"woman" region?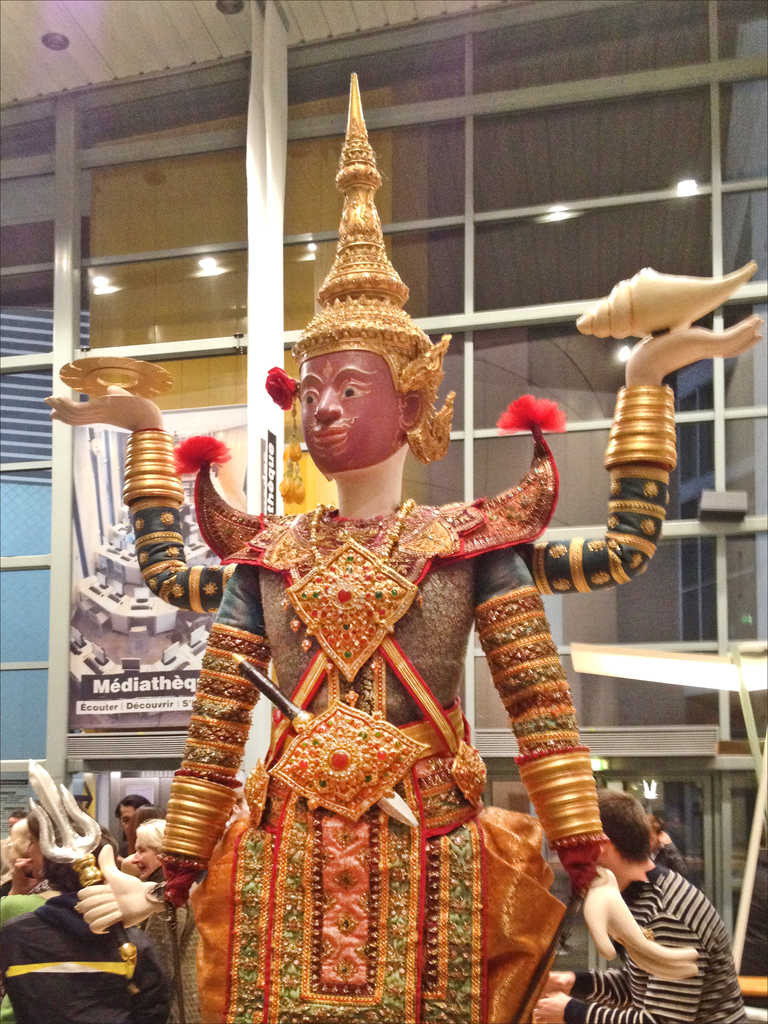
left=43, top=55, right=764, bottom=1023
